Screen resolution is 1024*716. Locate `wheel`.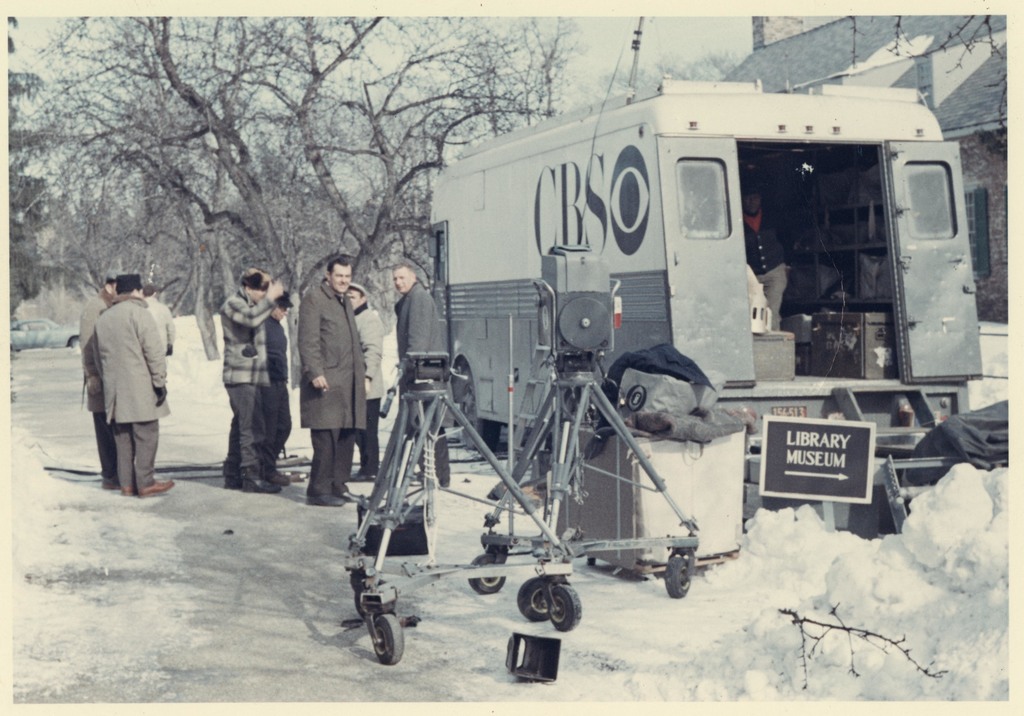
[x1=548, y1=586, x2=580, y2=632].
